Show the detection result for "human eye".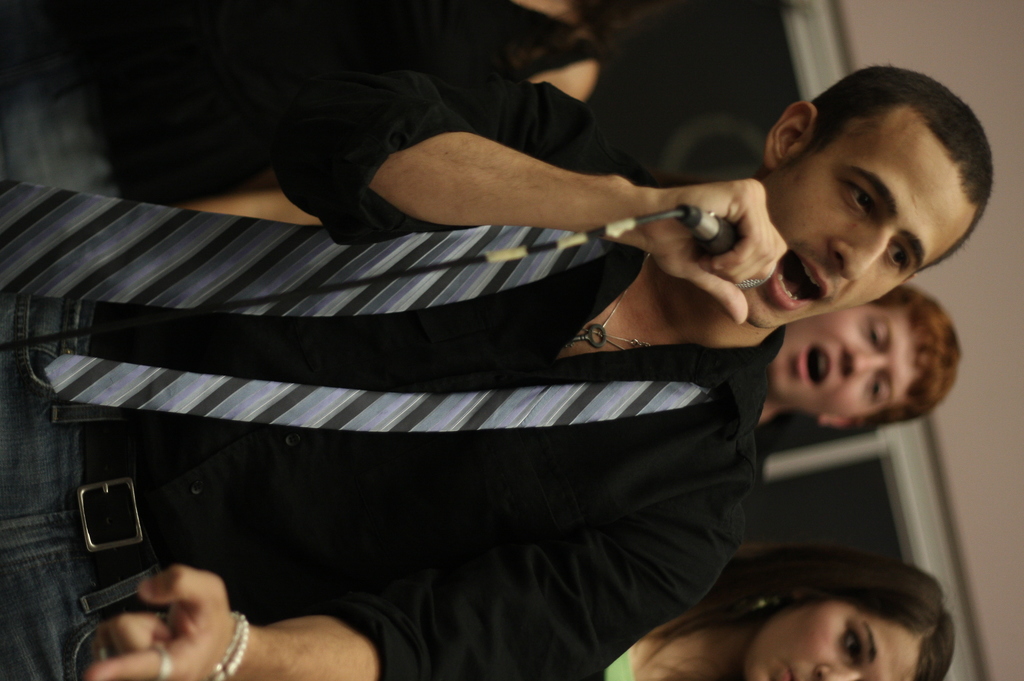
left=835, top=179, right=873, bottom=217.
